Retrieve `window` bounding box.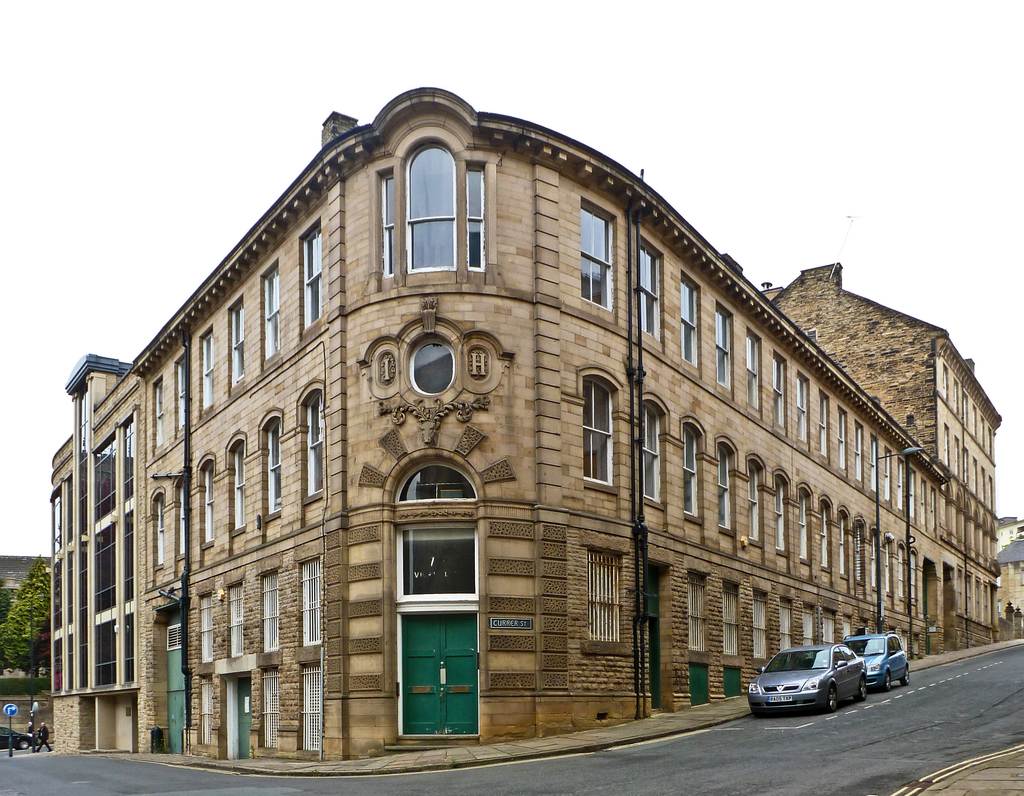
Bounding box: <bbox>838, 403, 847, 477</bbox>.
